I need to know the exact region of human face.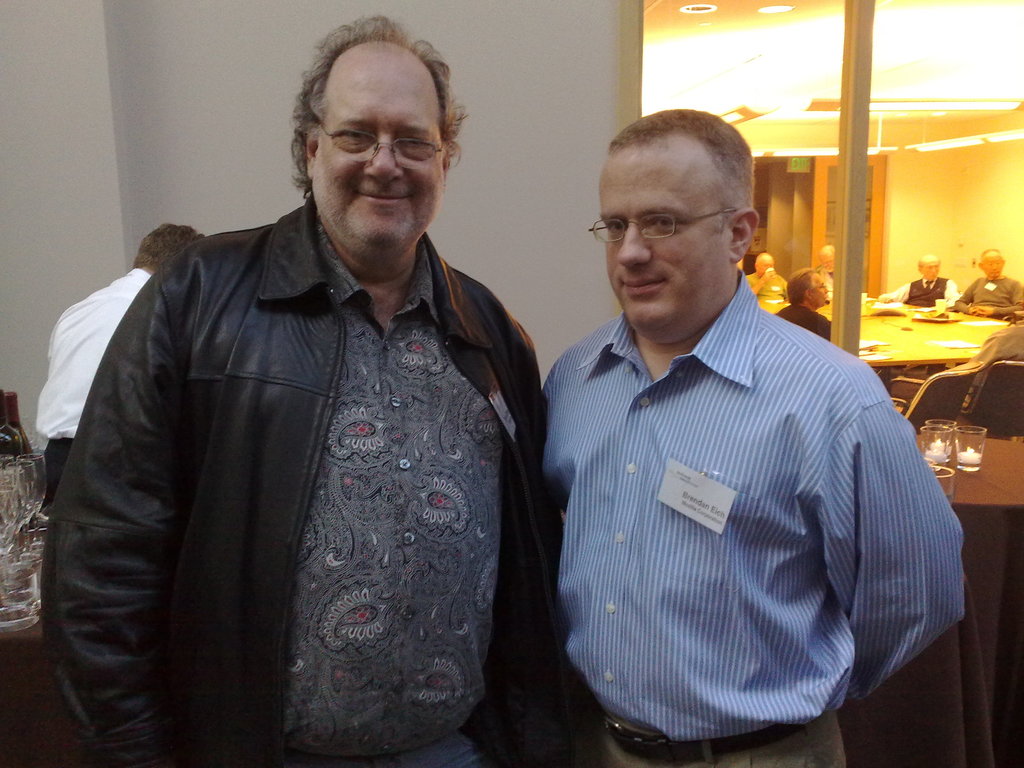
Region: (left=755, top=253, right=773, bottom=280).
